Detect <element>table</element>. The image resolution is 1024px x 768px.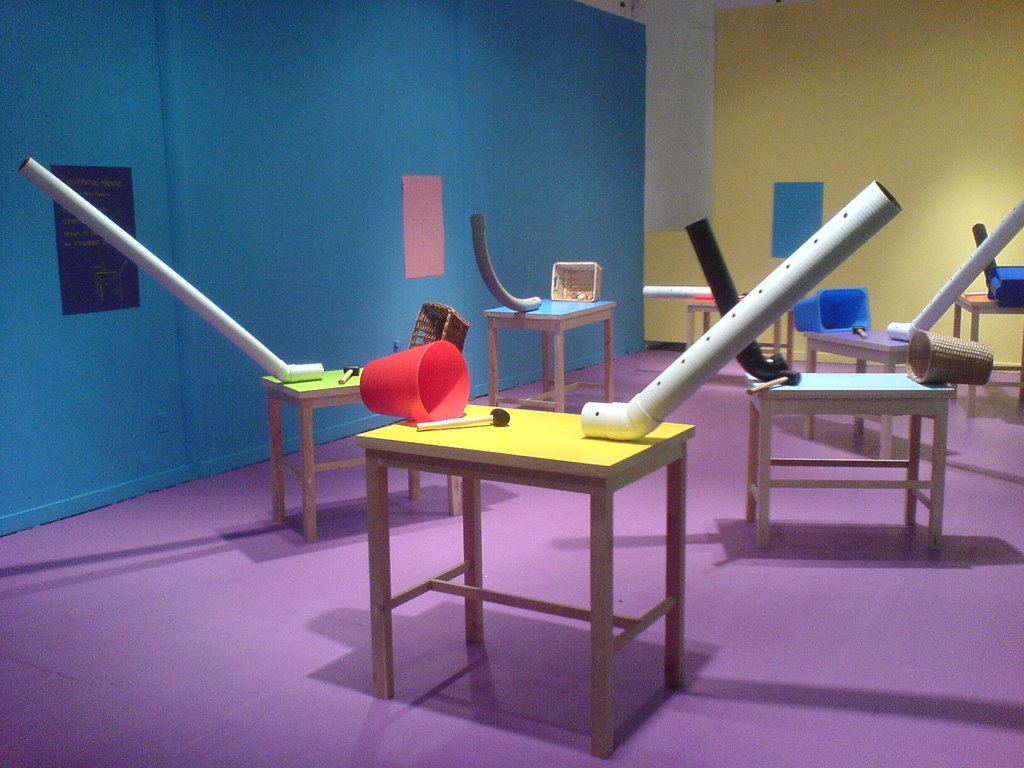
{"x1": 685, "y1": 295, "x2": 808, "y2": 372}.
